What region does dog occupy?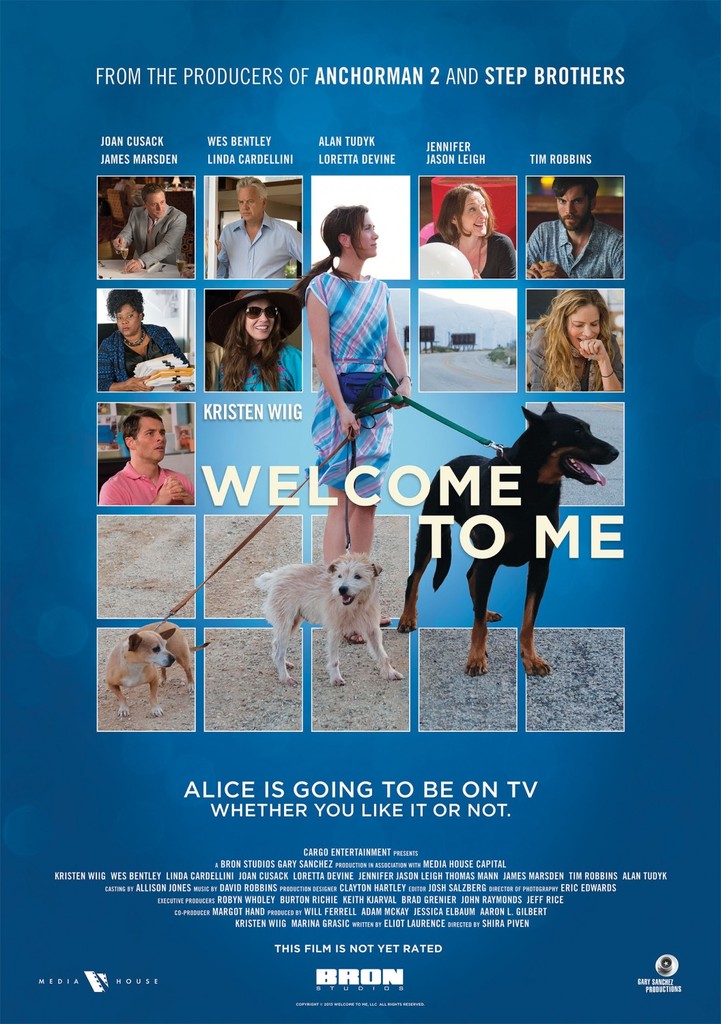
(left=398, top=399, right=619, bottom=679).
